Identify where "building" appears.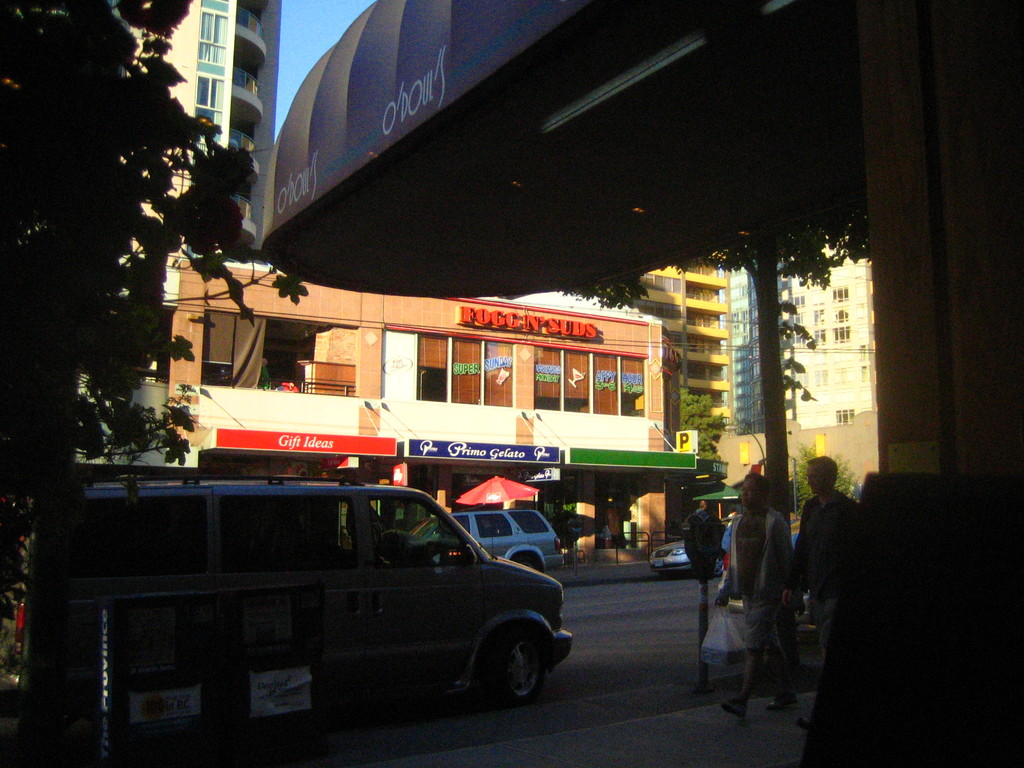
Appears at (left=621, top=250, right=737, bottom=429).
